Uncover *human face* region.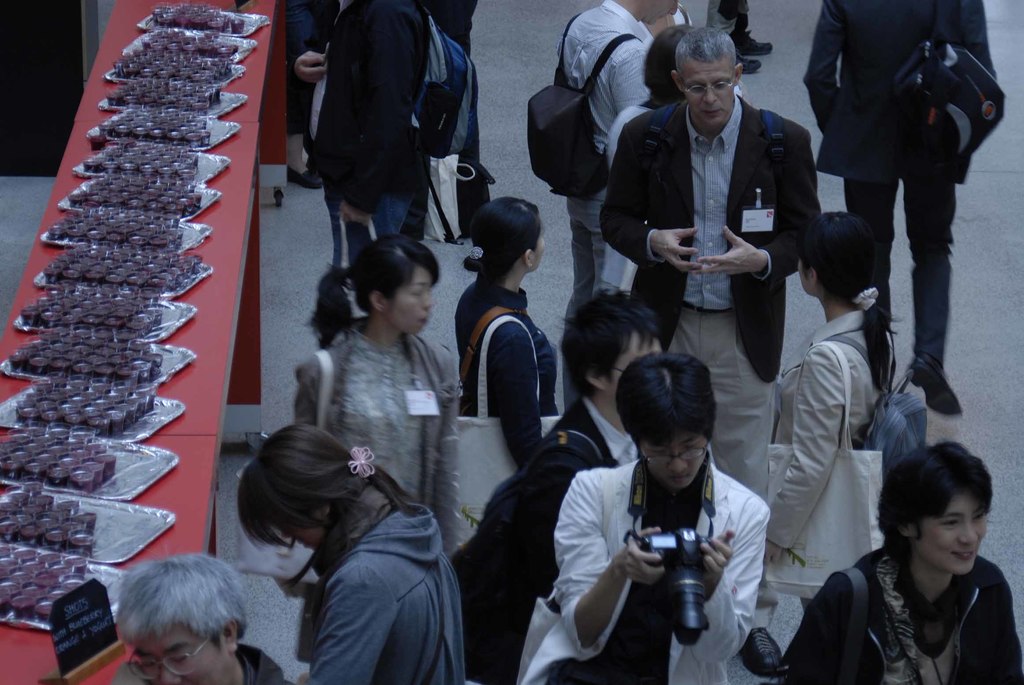
Uncovered: <box>531,223,545,271</box>.
